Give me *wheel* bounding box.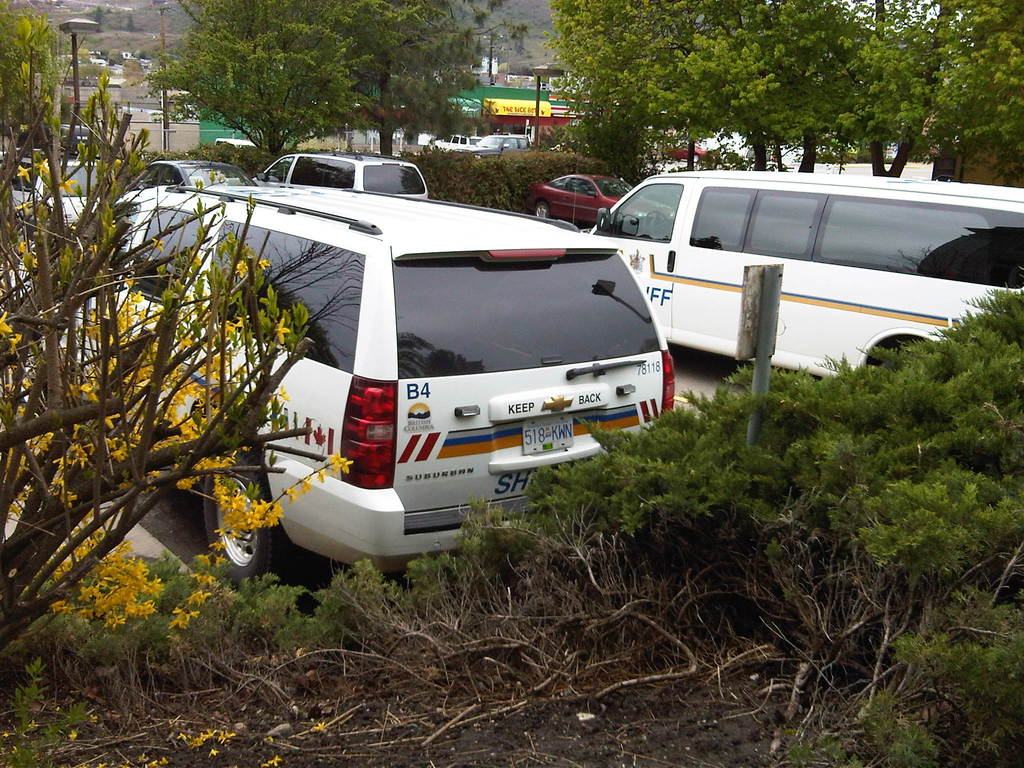
l=532, t=201, r=550, b=217.
